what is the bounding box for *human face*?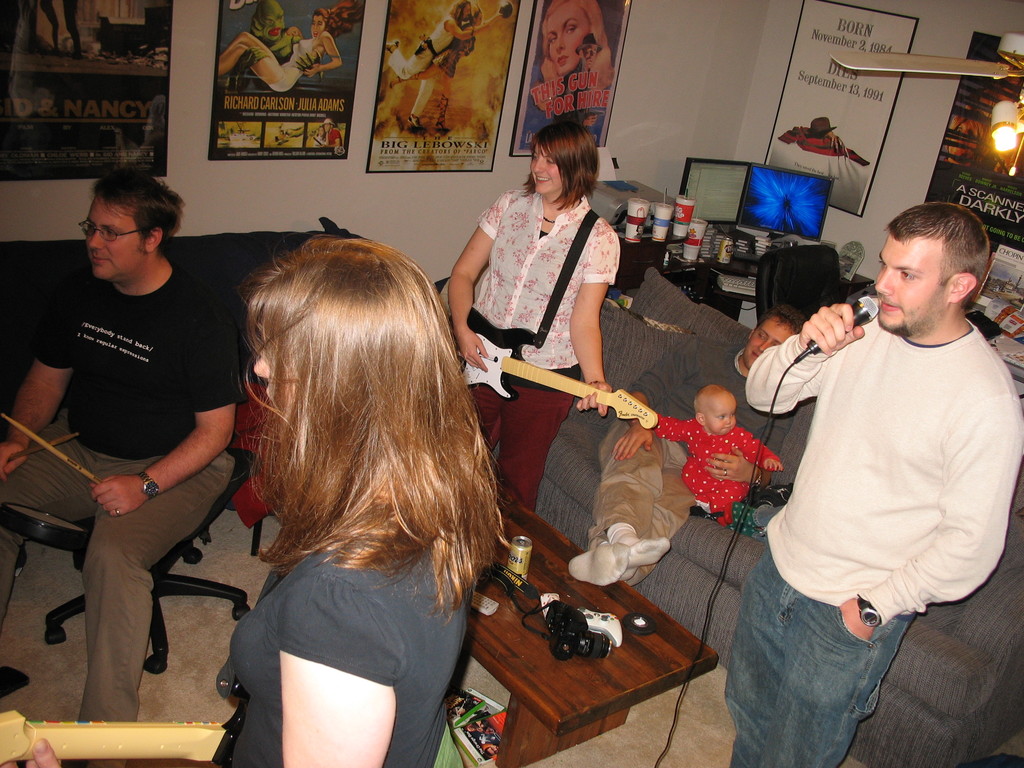
(x1=310, y1=17, x2=321, y2=40).
